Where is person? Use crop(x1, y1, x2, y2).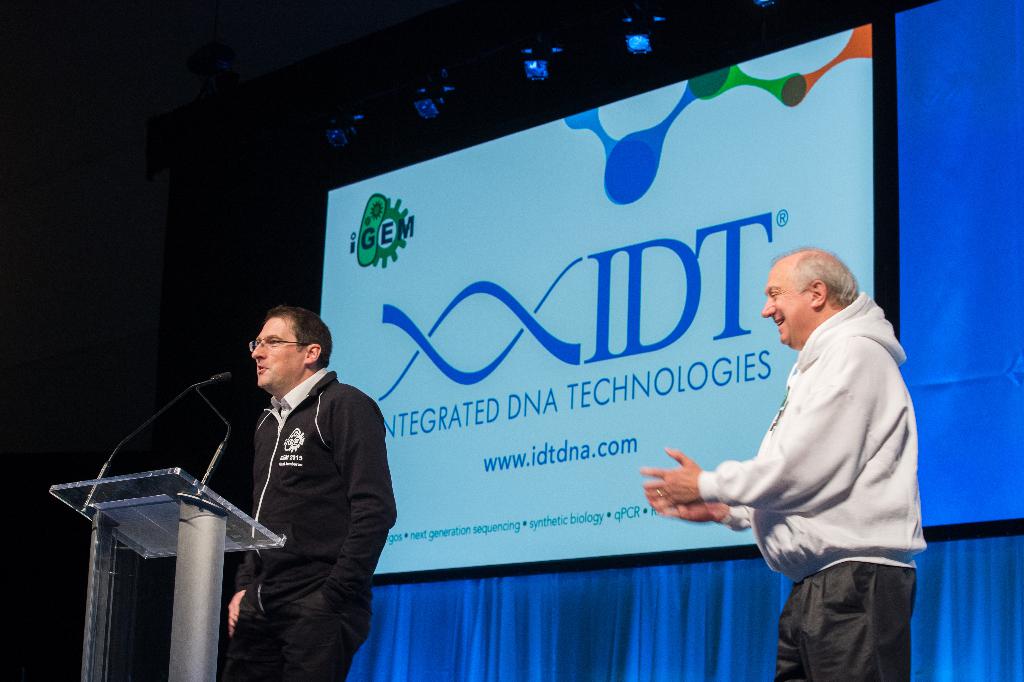
crop(222, 306, 393, 681).
